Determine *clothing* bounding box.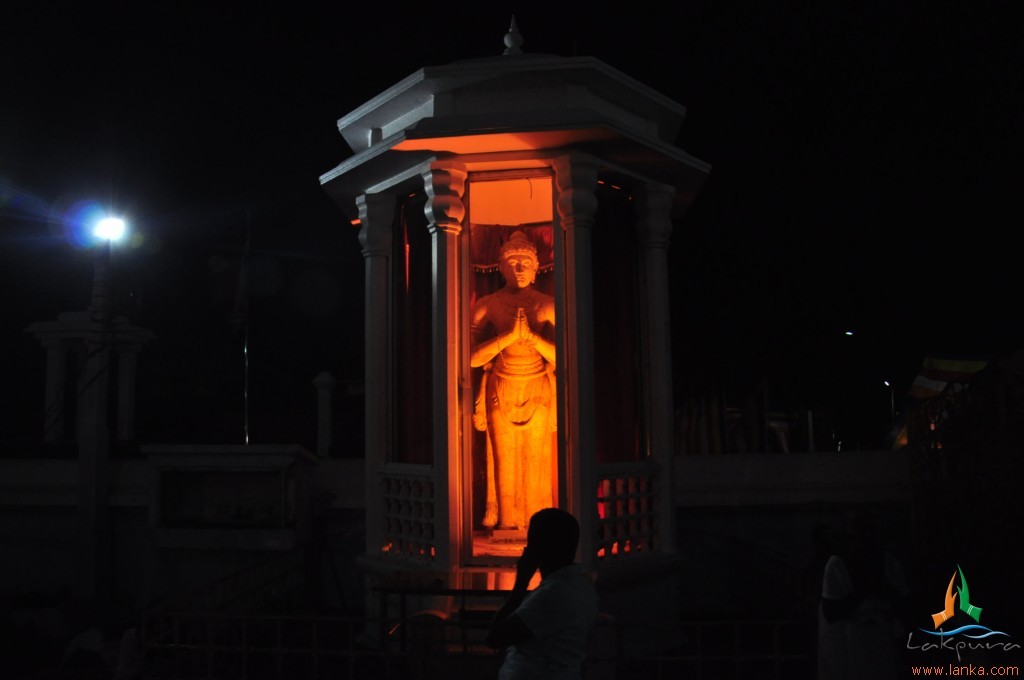
Determined: rect(497, 547, 614, 668).
